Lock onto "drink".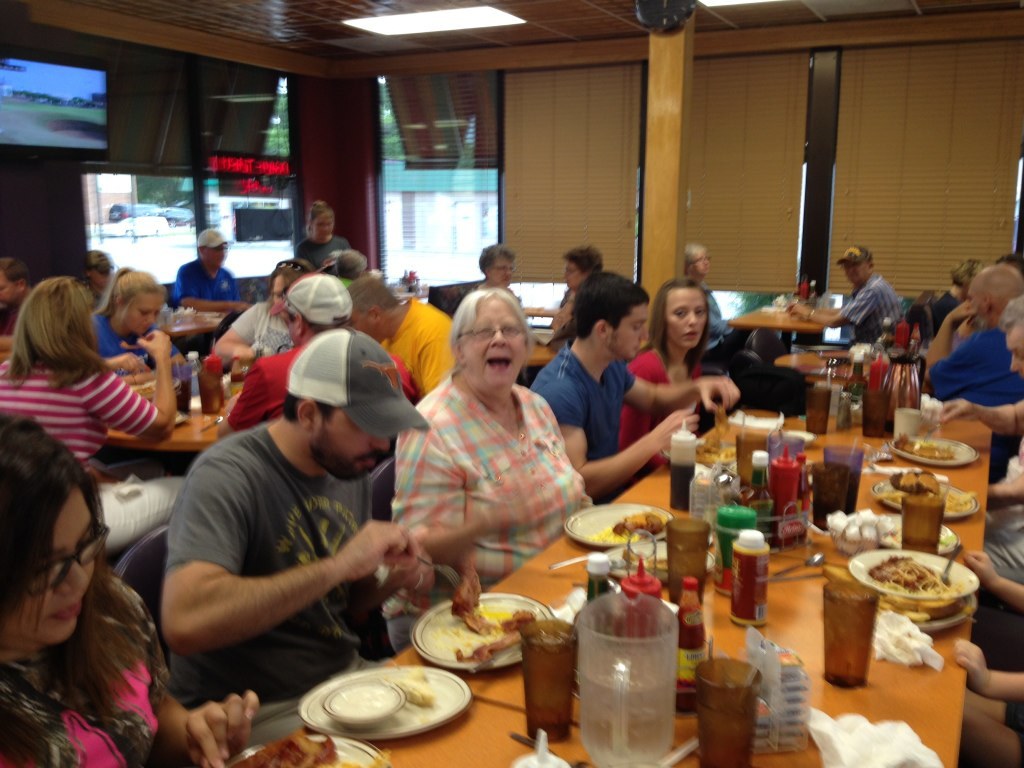
Locked: locate(670, 546, 706, 604).
